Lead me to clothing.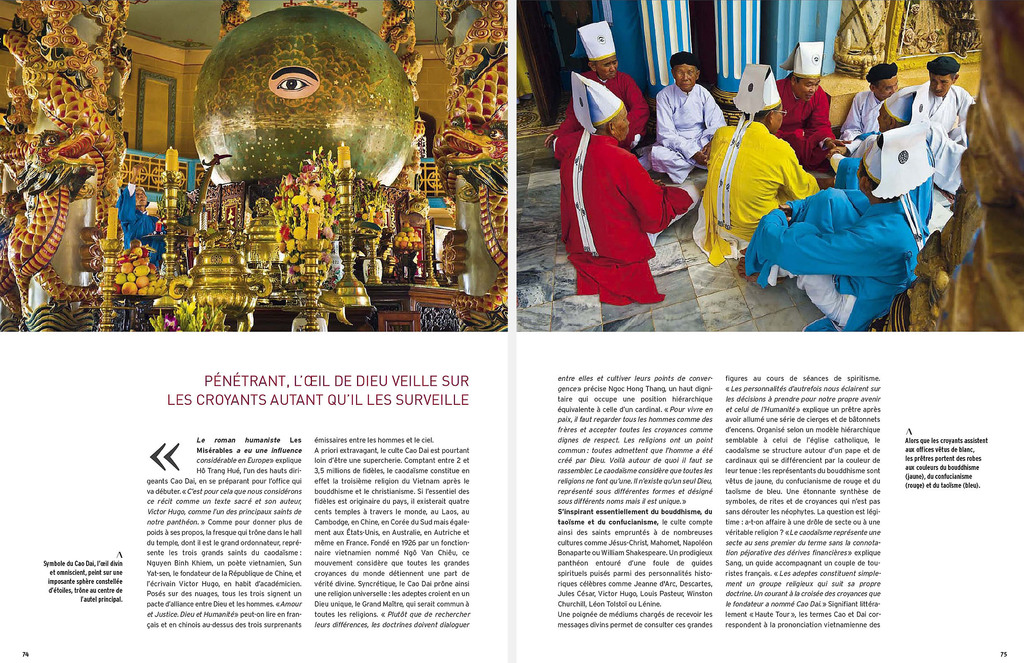
Lead to <box>570,95,689,302</box>.
